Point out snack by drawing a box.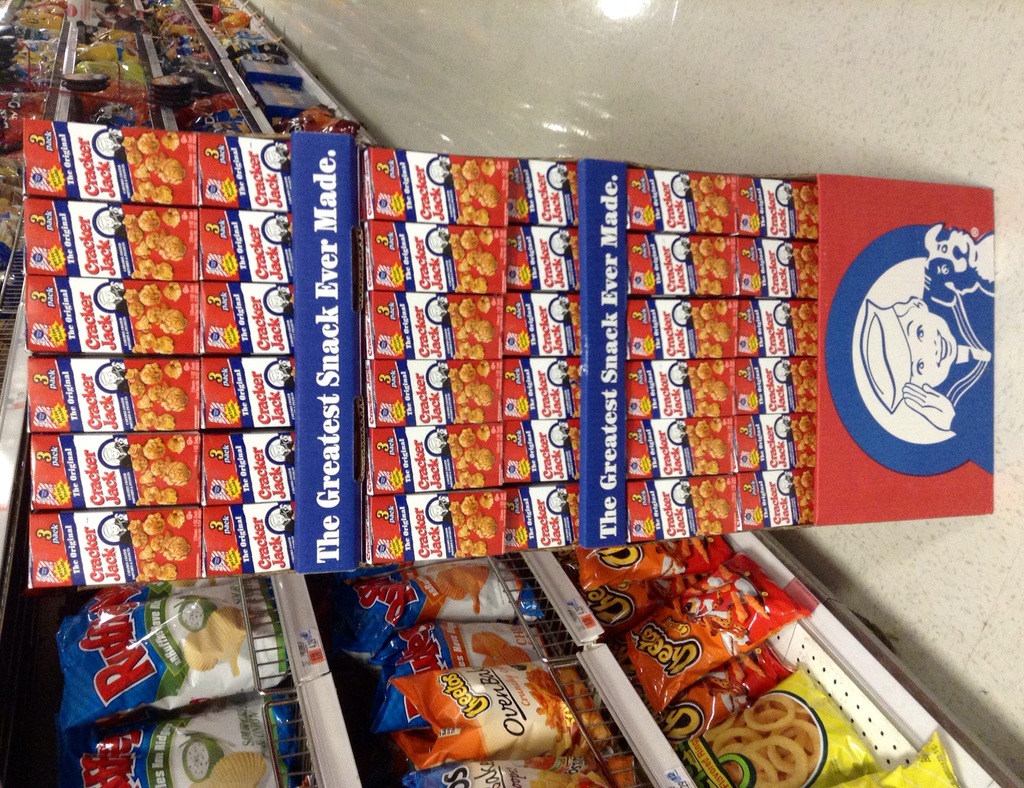
x1=691, y1=539, x2=709, y2=564.
